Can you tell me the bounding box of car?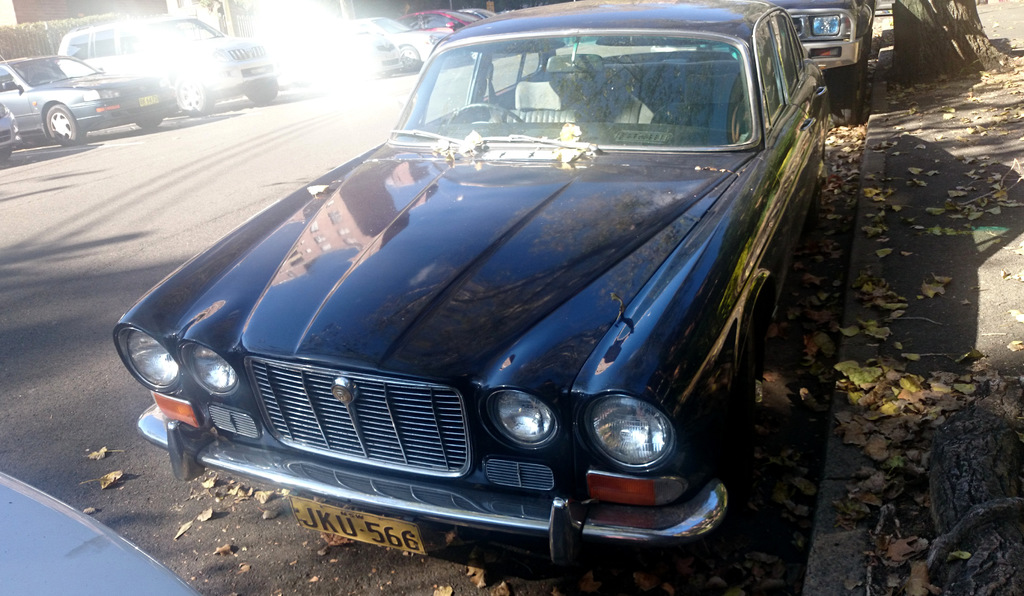
(x1=0, y1=40, x2=181, y2=143).
